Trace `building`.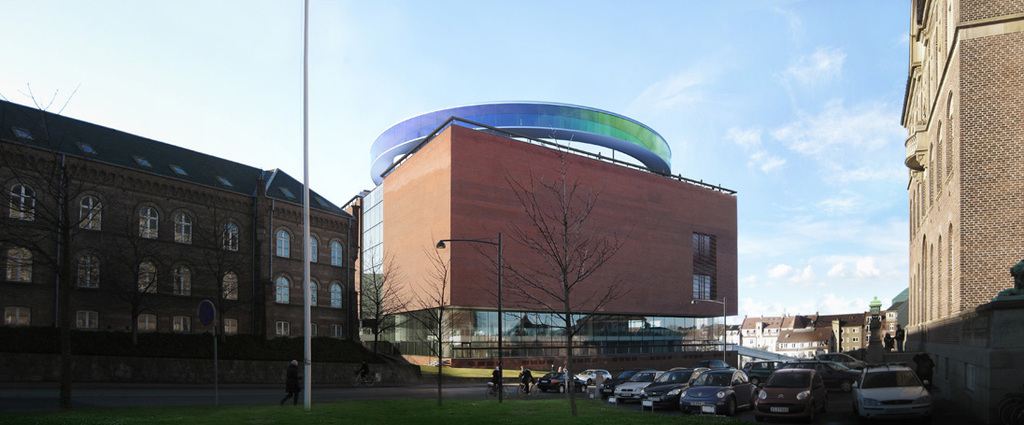
Traced to select_region(341, 99, 738, 376).
